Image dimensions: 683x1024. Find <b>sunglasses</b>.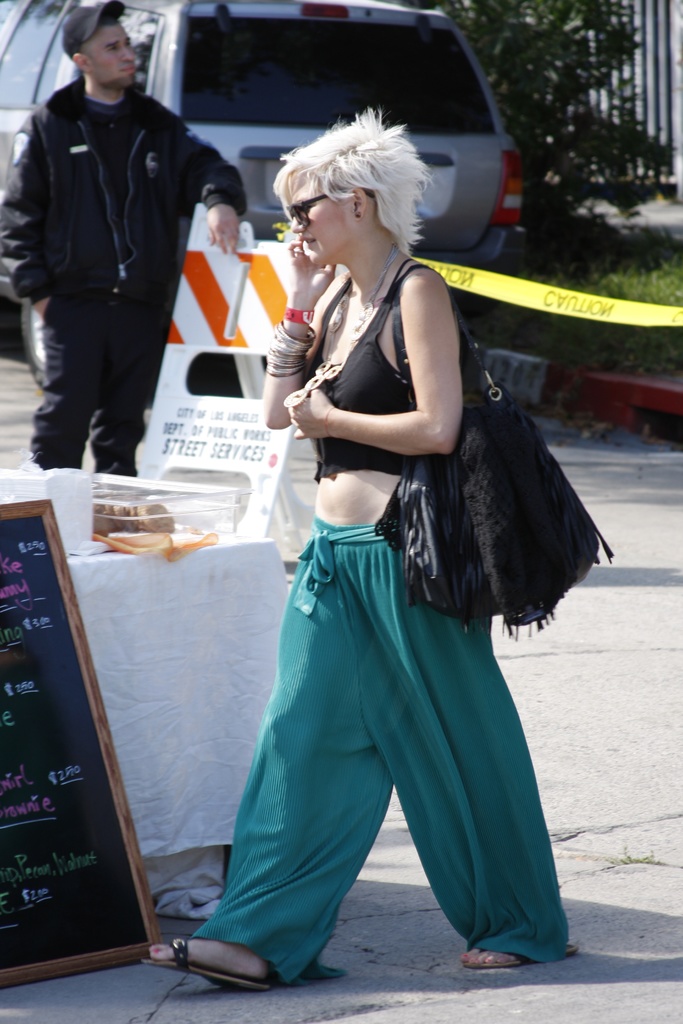
288, 195, 334, 228.
